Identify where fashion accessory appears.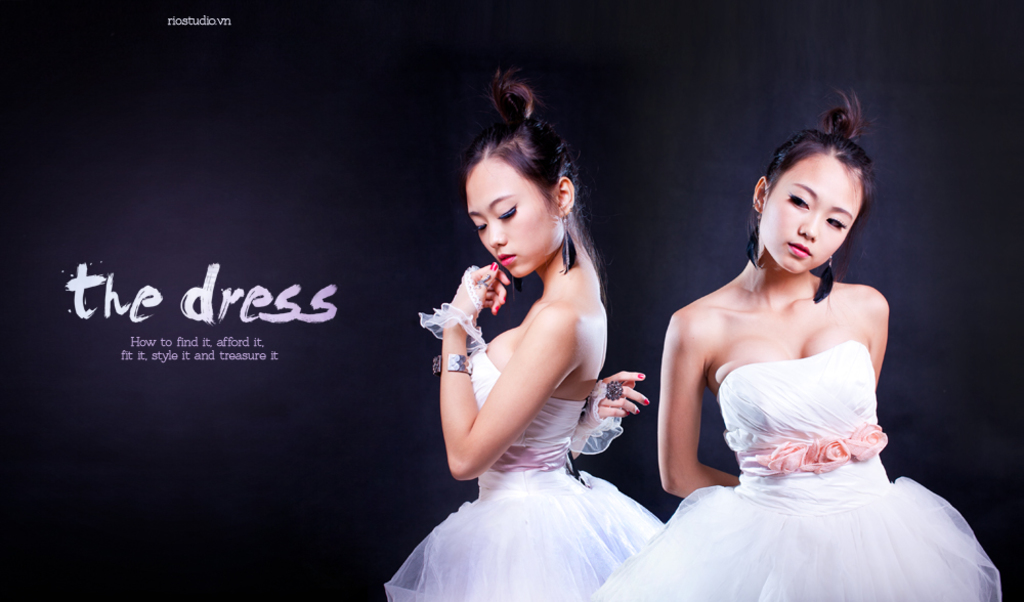
Appears at (489, 264, 499, 268).
